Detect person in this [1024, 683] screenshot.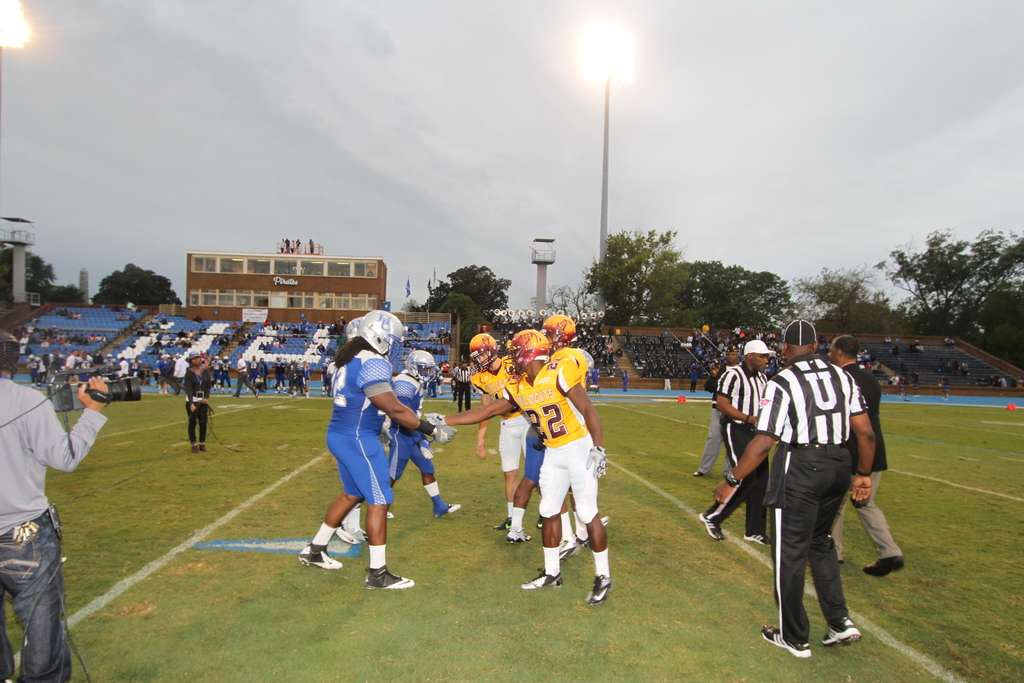
Detection: {"left": 700, "top": 336, "right": 781, "bottom": 548}.
